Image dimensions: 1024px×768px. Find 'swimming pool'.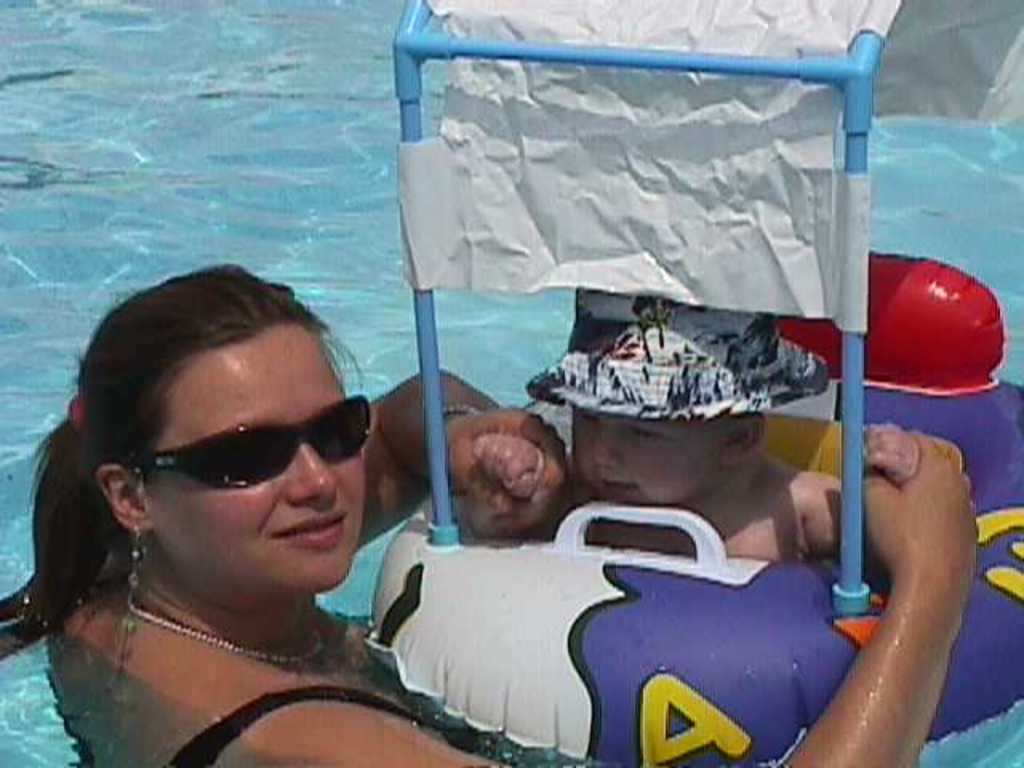
bbox=[0, 0, 1022, 766].
